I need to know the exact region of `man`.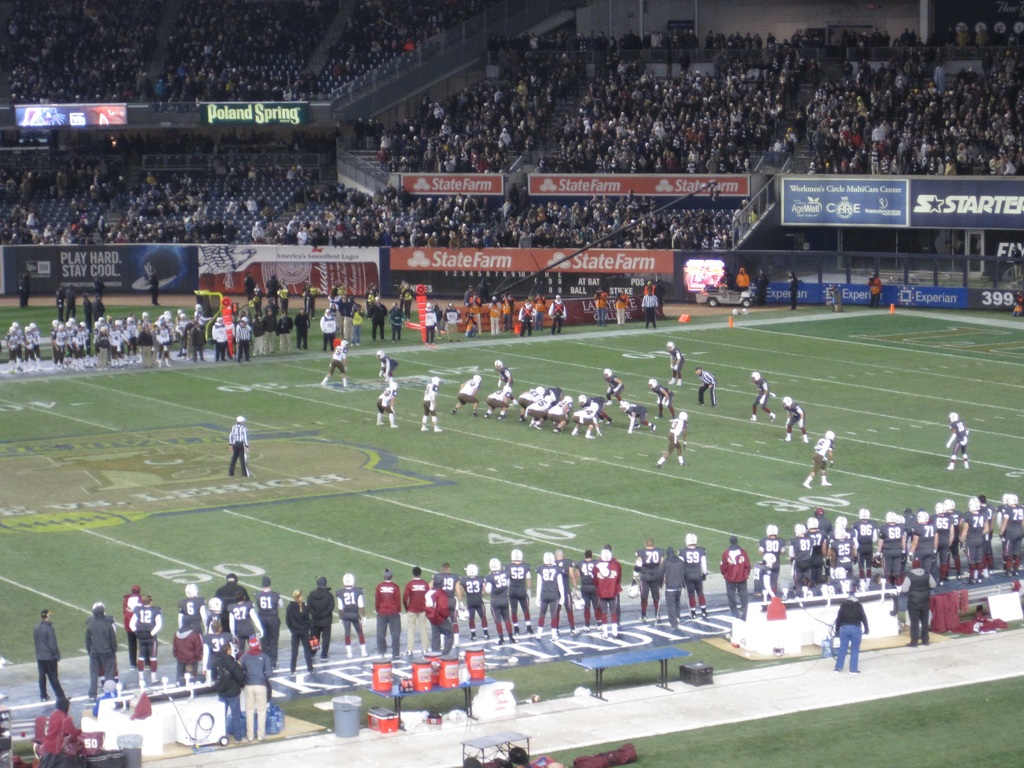
Region: {"left": 618, "top": 399, "right": 655, "bottom": 431}.
